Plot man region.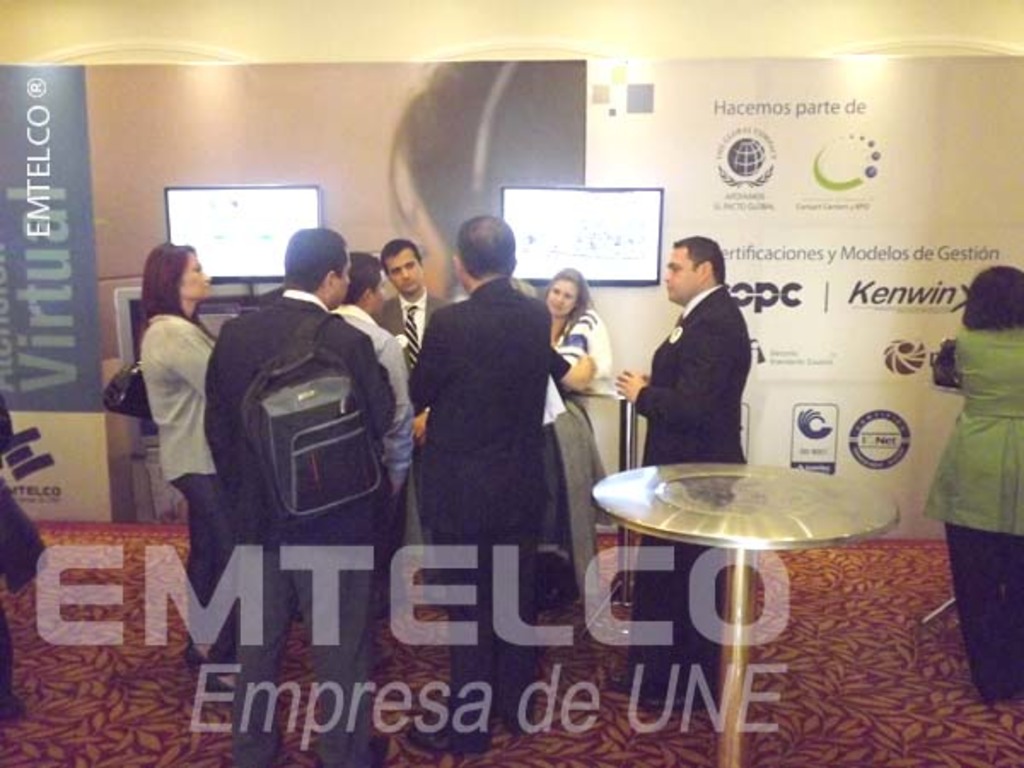
Plotted at 331, 249, 408, 486.
